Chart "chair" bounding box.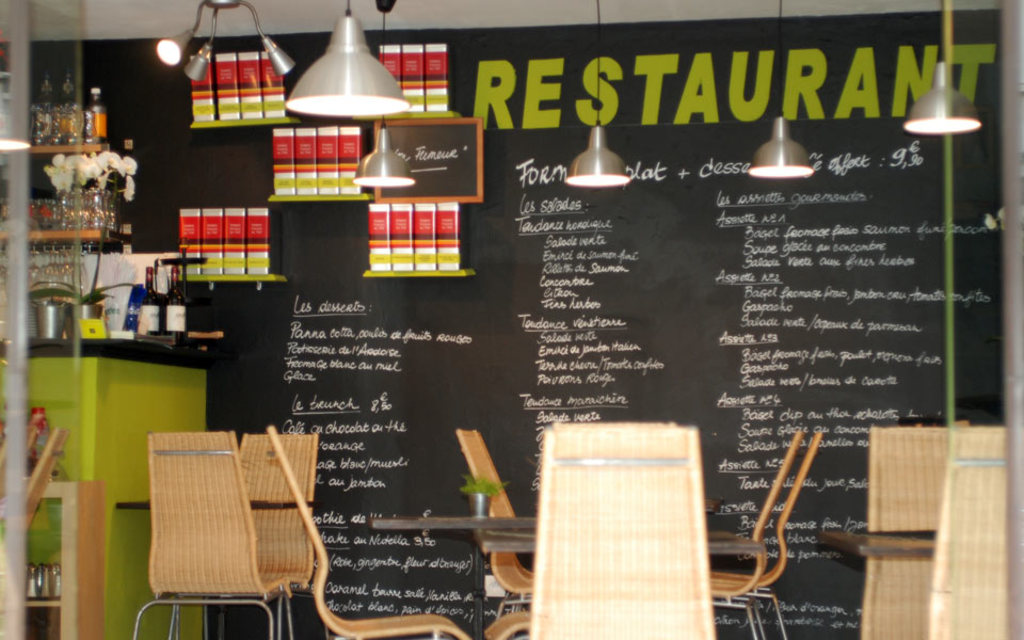
Charted: bbox=(707, 427, 796, 639).
